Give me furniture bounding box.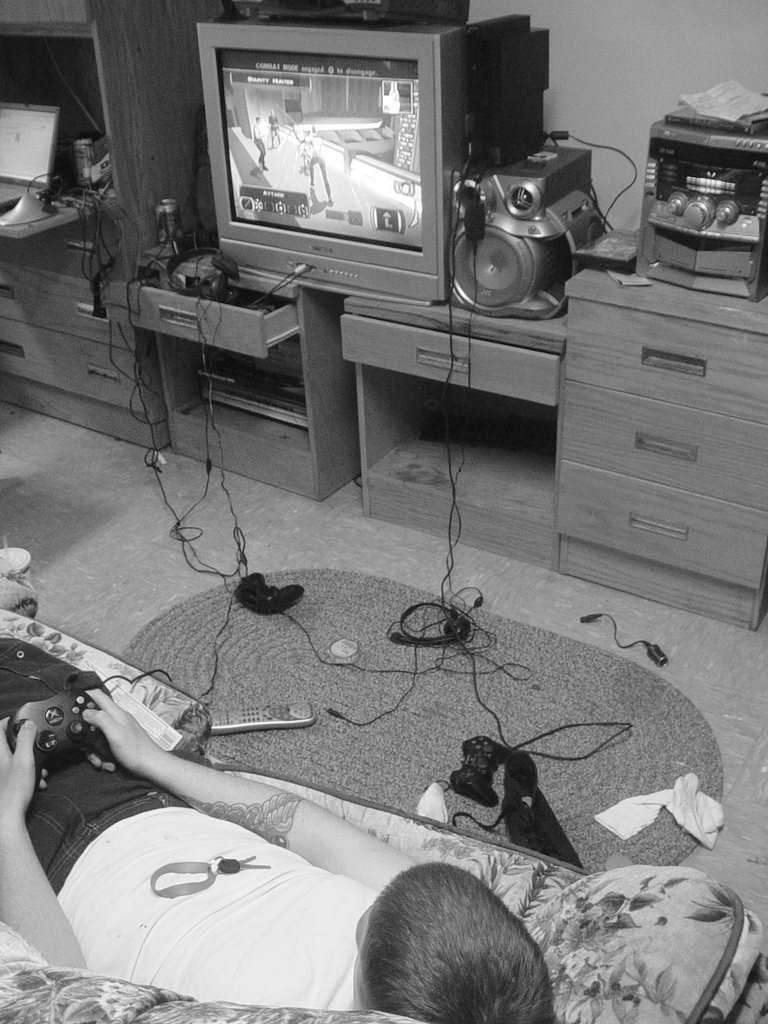
[0,758,767,1023].
